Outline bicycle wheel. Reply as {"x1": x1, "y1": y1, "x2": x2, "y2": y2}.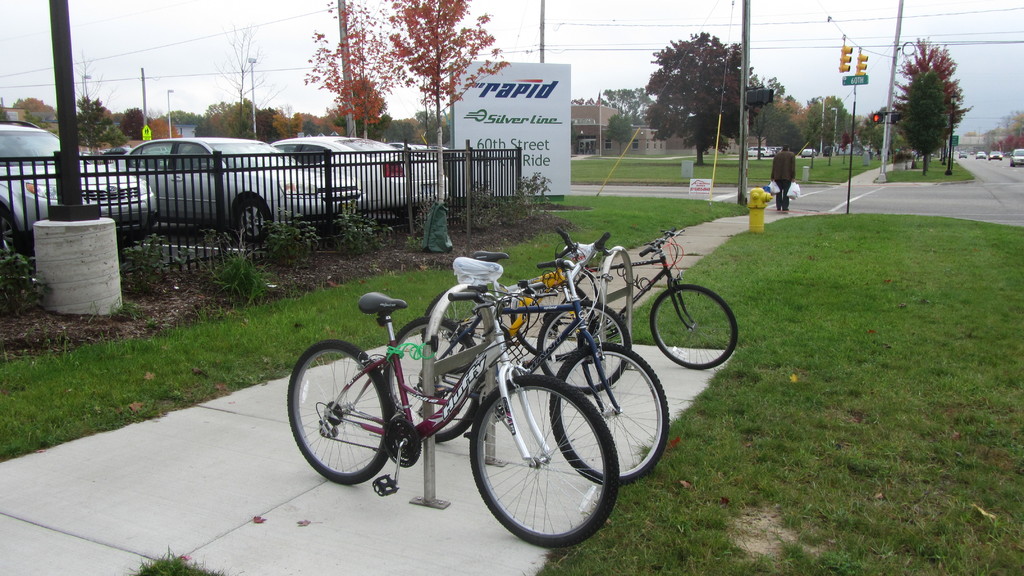
{"x1": 285, "y1": 337, "x2": 394, "y2": 489}.
